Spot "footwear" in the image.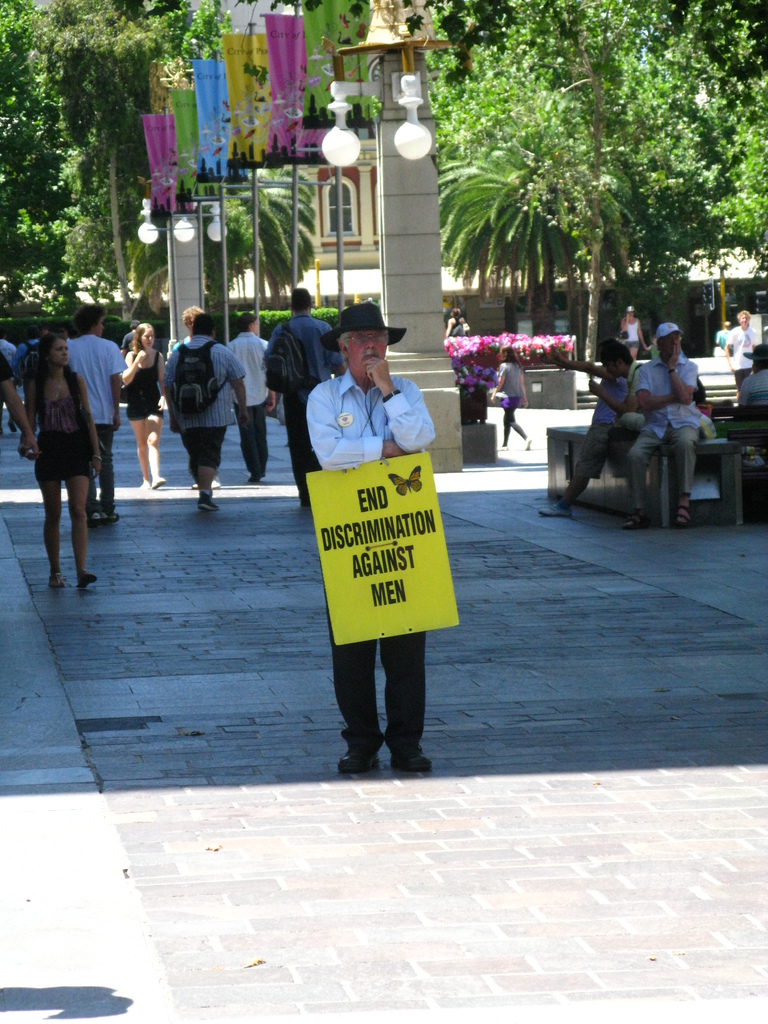
"footwear" found at crop(337, 739, 382, 778).
